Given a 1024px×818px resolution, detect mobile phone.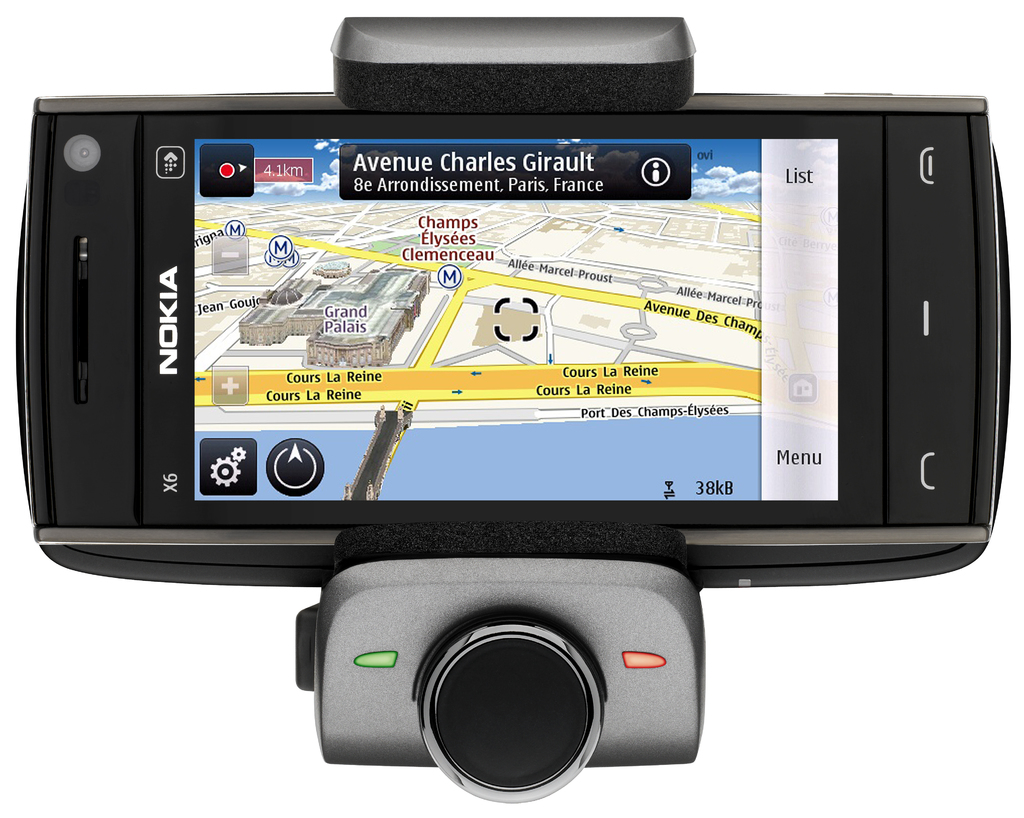
[left=14, top=81, right=1011, bottom=586].
